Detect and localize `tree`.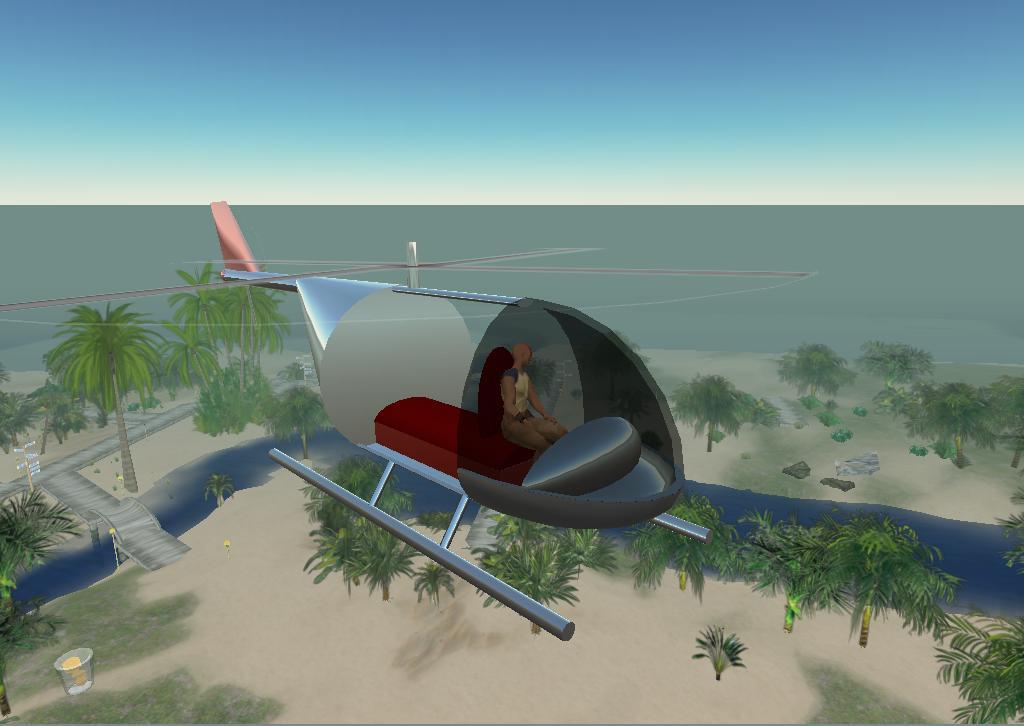
Localized at <bbox>162, 311, 226, 386</bbox>.
